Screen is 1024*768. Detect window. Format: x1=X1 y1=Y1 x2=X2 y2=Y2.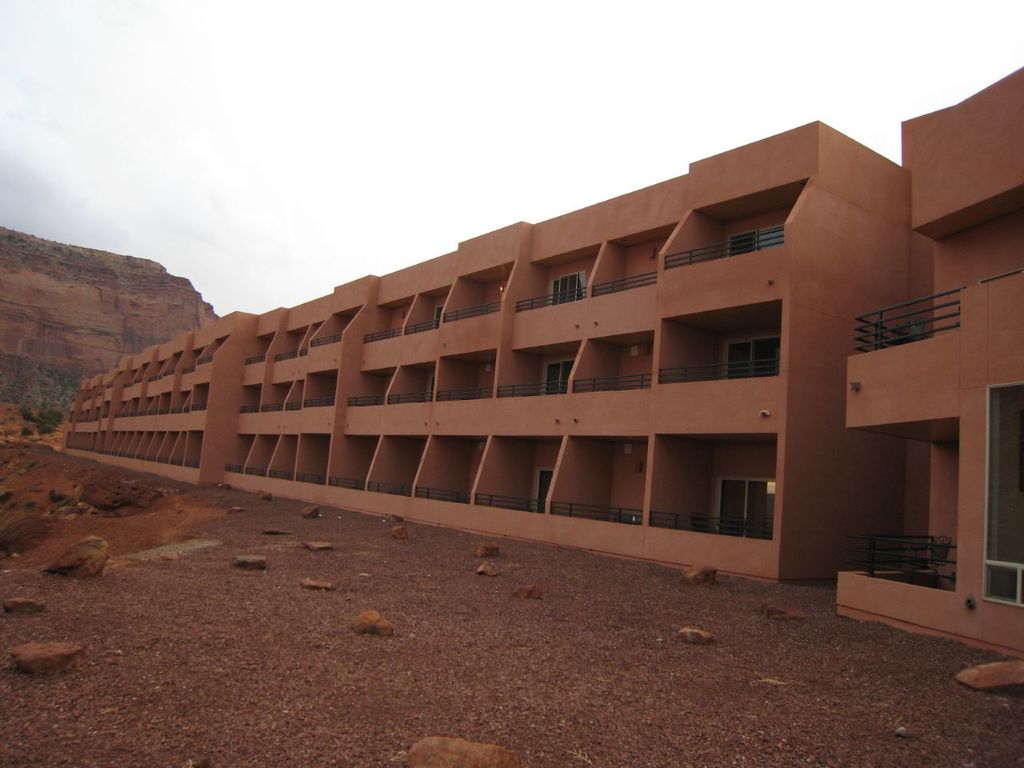
x1=550 y1=267 x2=586 y2=299.
